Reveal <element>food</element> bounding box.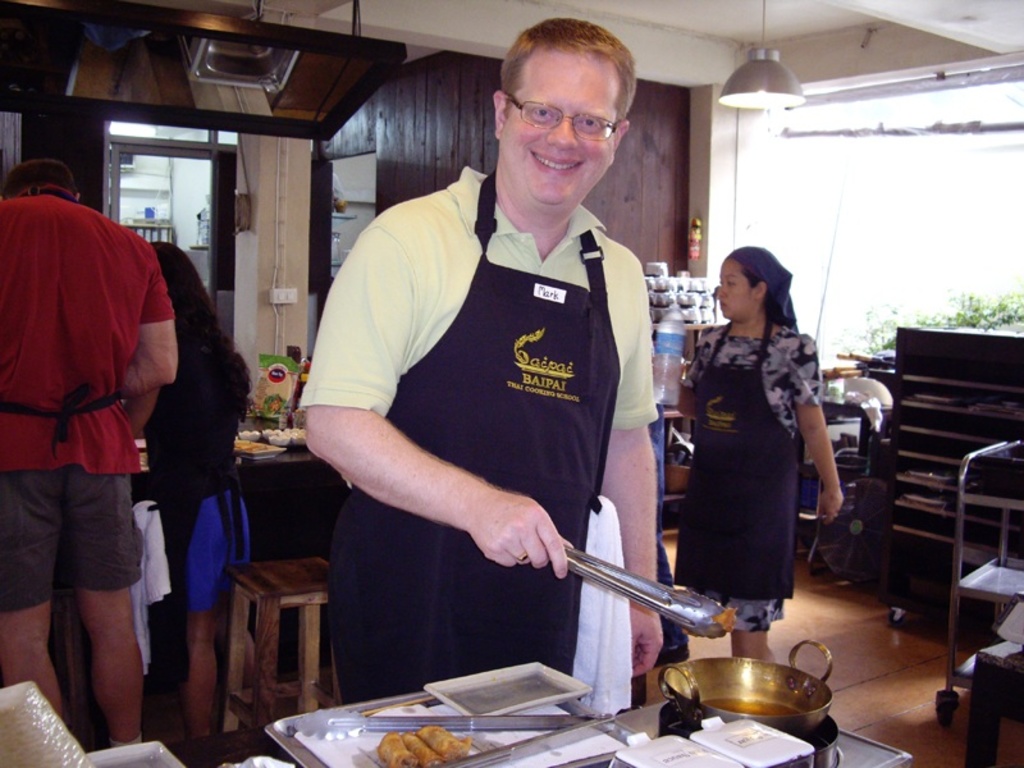
Revealed: <region>380, 724, 472, 767</region>.
